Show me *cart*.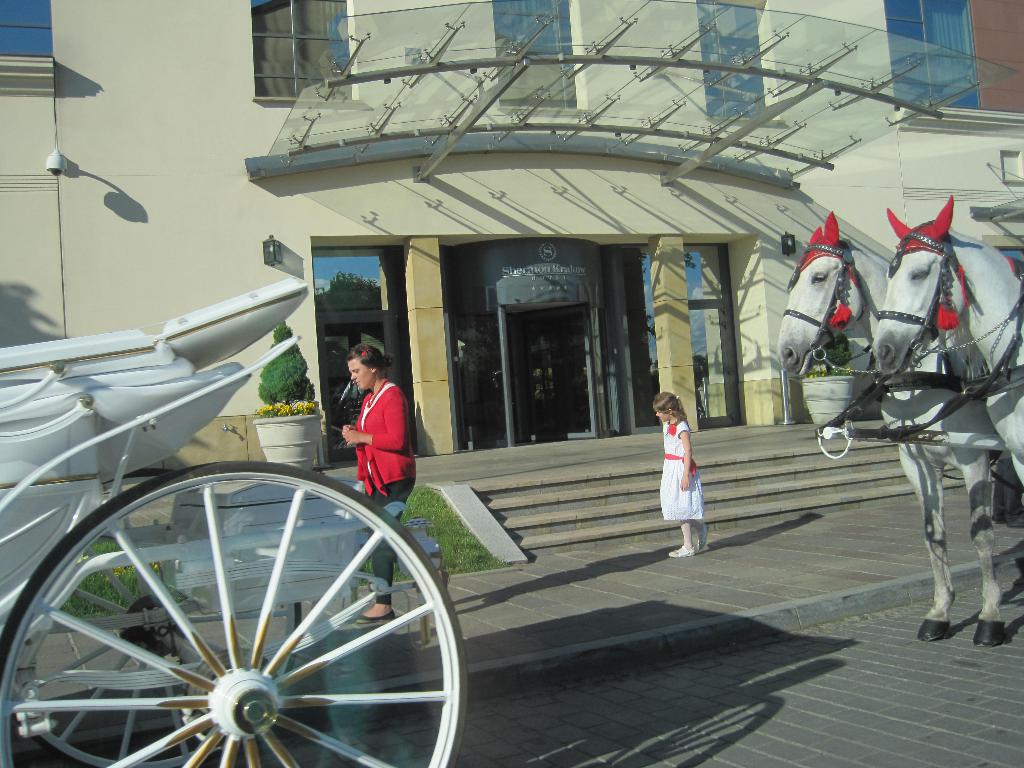
*cart* is here: 0,405,534,755.
